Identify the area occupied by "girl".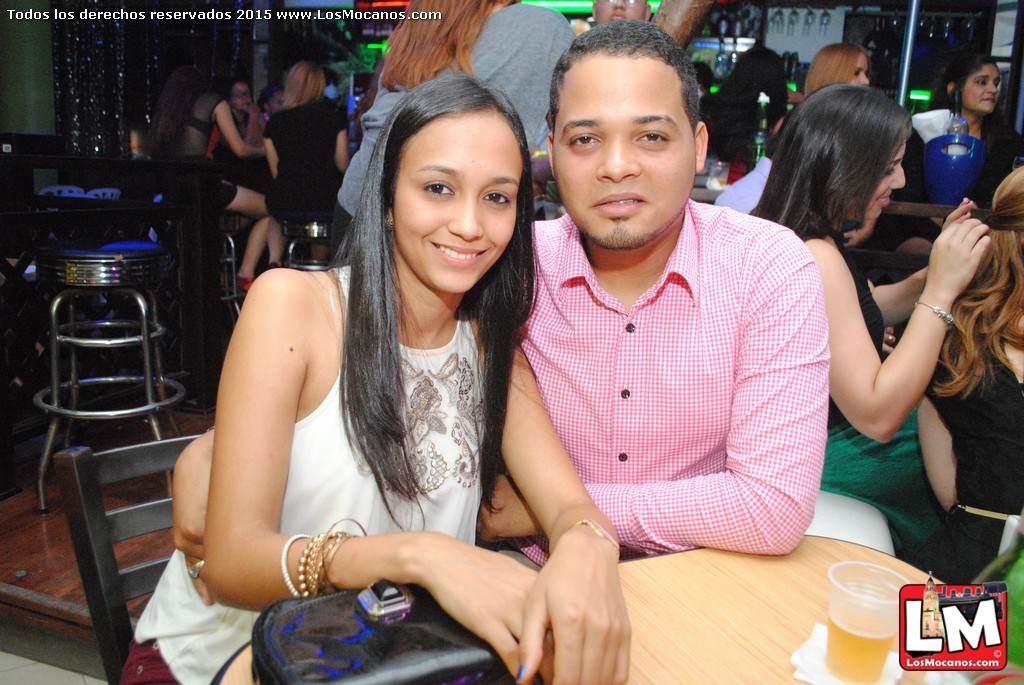
Area: BBox(209, 79, 268, 295).
